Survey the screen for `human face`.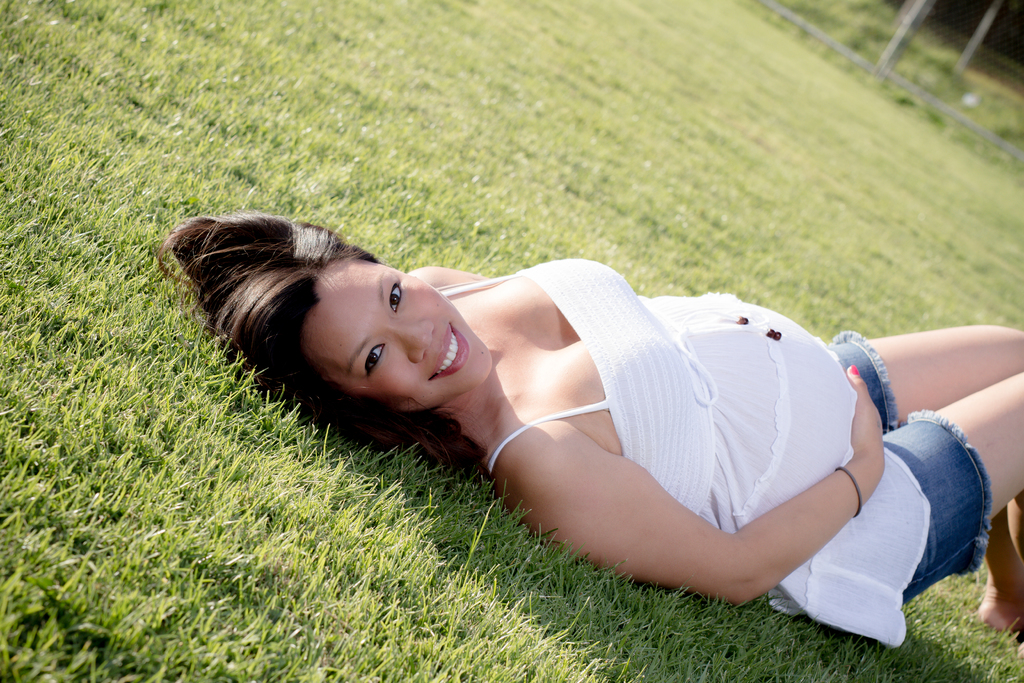
Survey found: box(315, 261, 492, 409).
